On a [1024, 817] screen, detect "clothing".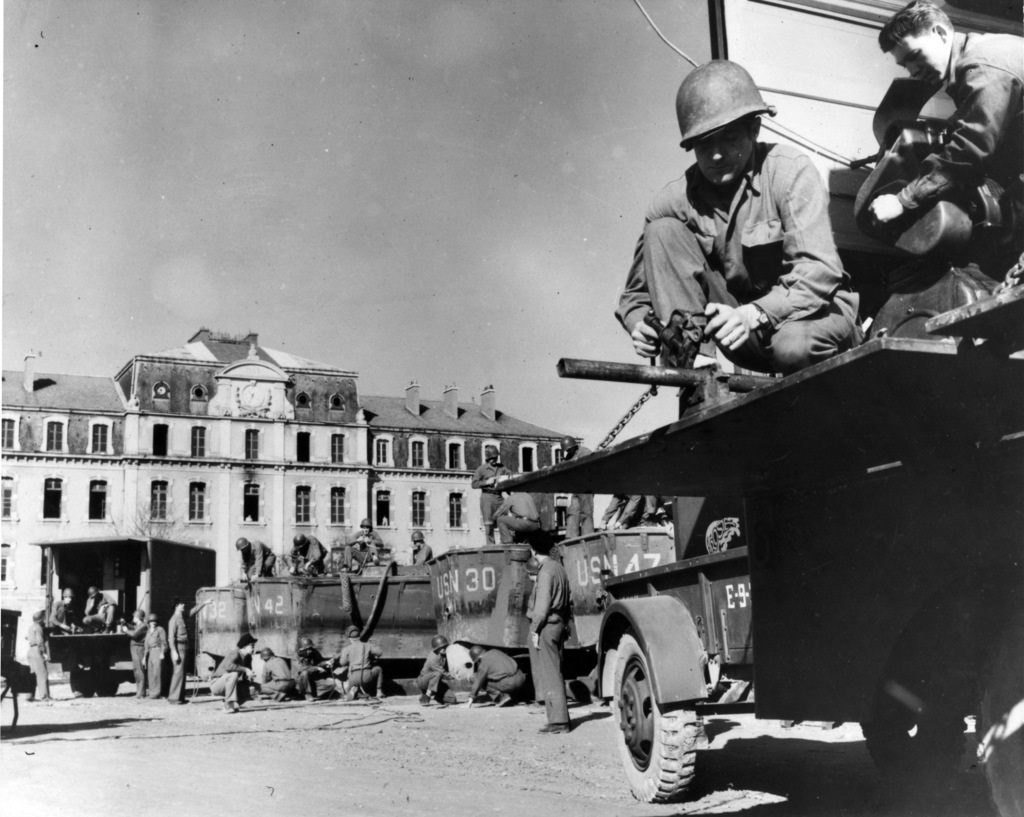
[x1=595, y1=77, x2=884, y2=399].
